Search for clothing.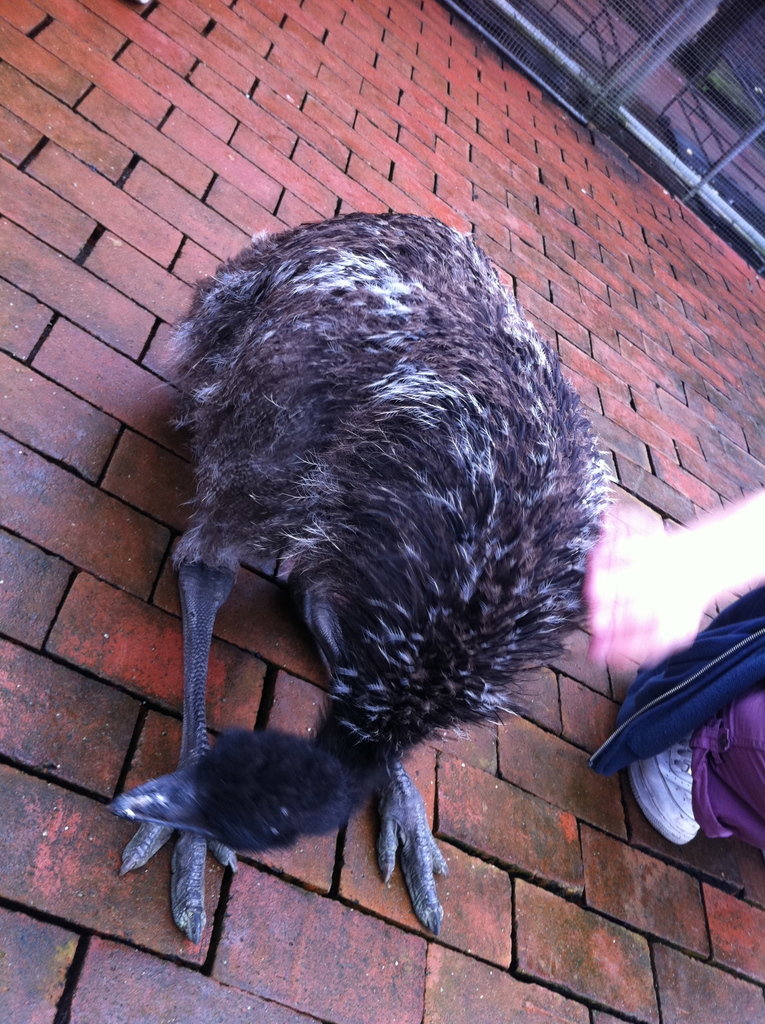
Found at [688, 687, 764, 849].
